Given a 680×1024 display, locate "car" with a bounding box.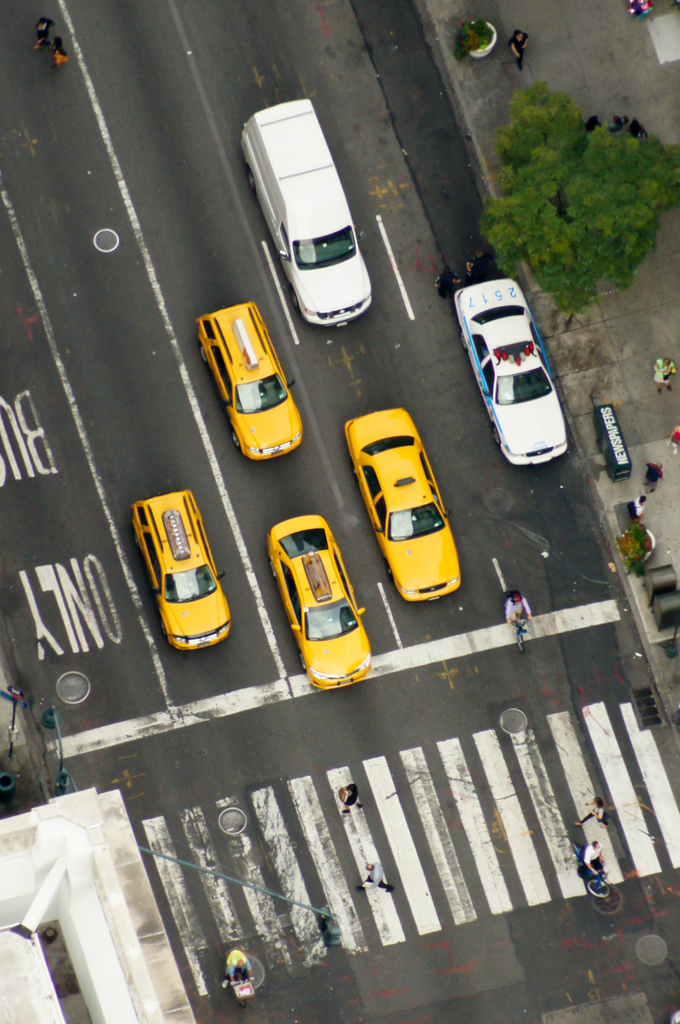
Located: bbox(203, 305, 313, 454).
